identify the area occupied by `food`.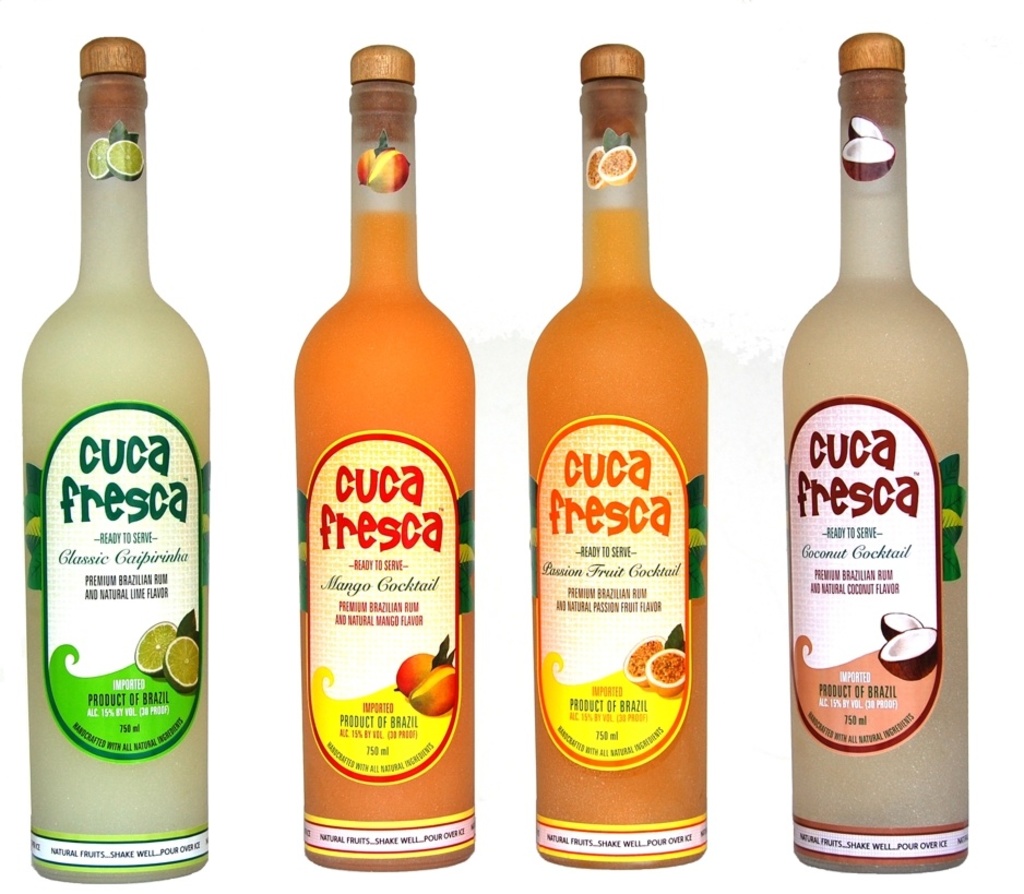
Area: <region>583, 143, 608, 189</region>.
